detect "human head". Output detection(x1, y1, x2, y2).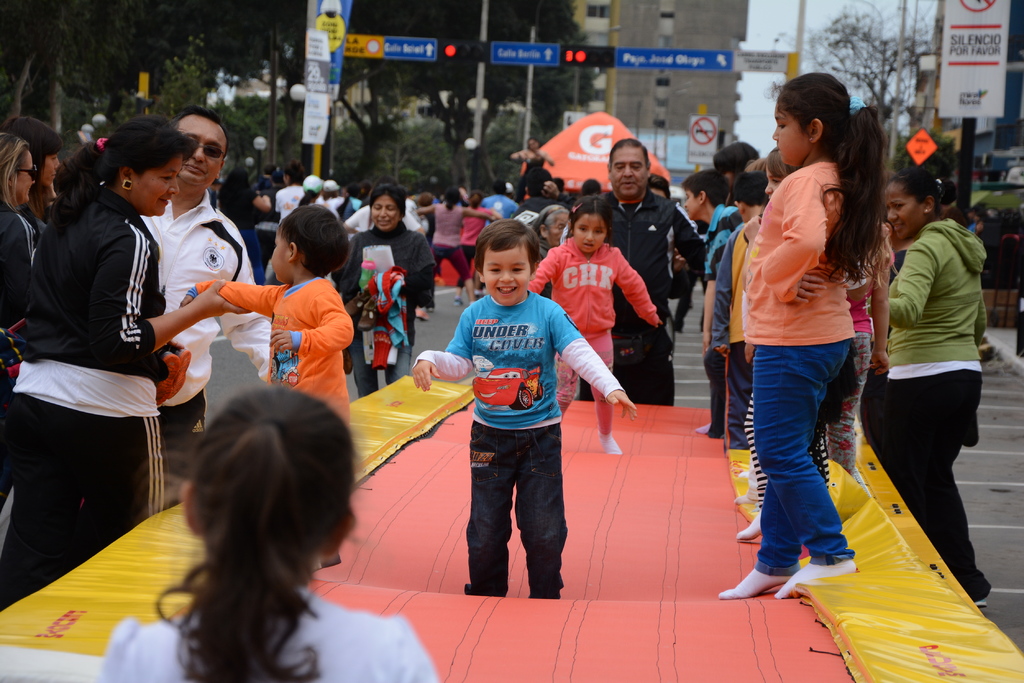
detection(178, 385, 362, 574).
